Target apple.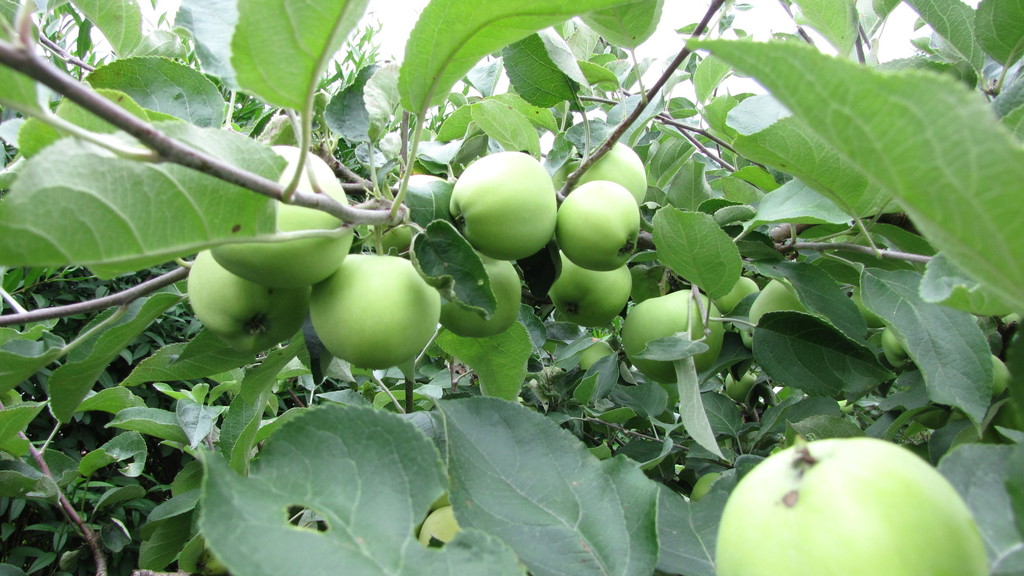
Target region: 713 438 984 575.
